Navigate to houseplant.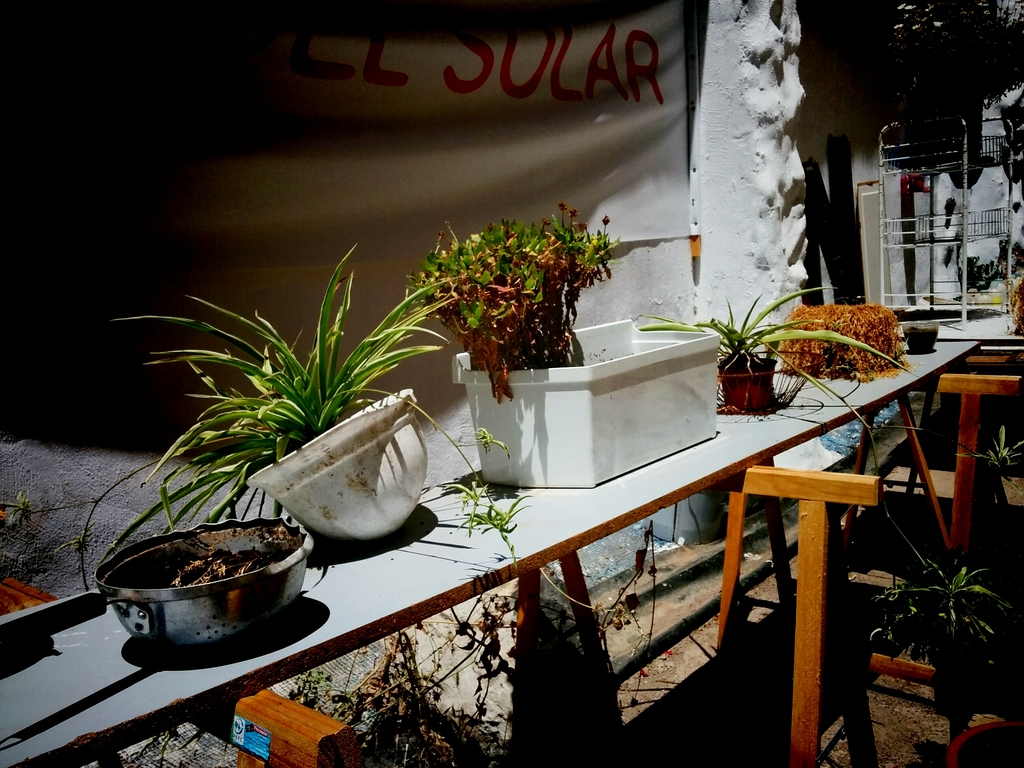
Navigation target: Rect(884, 513, 1021, 698).
